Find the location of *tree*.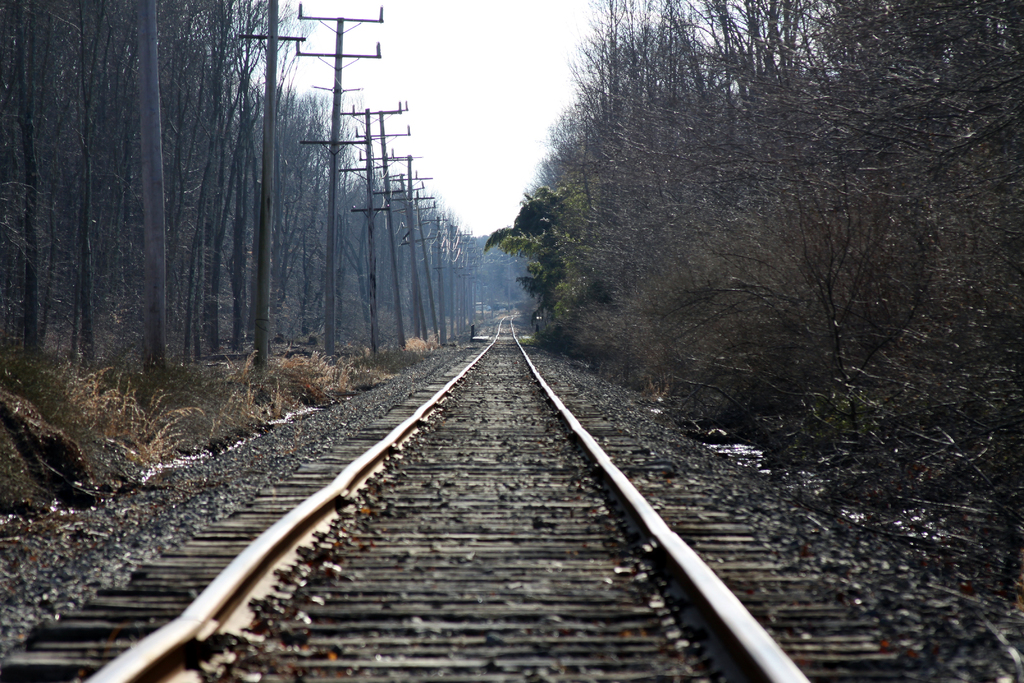
Location: bbox=[704, 0, 813, 271].
